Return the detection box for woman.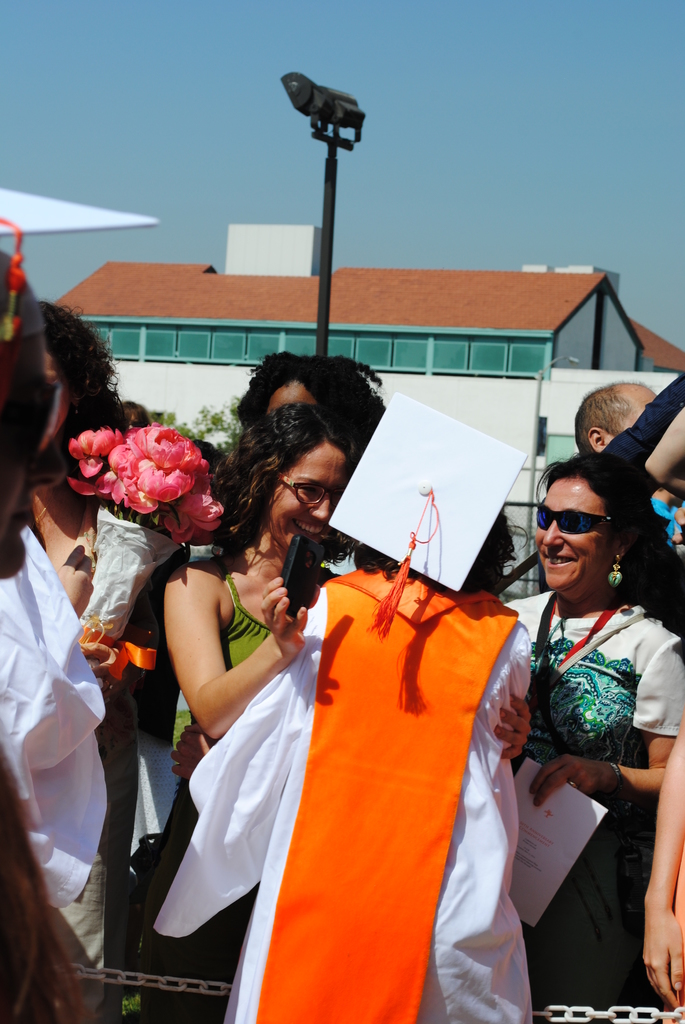
Rect(157, 406, 354, 1023).
